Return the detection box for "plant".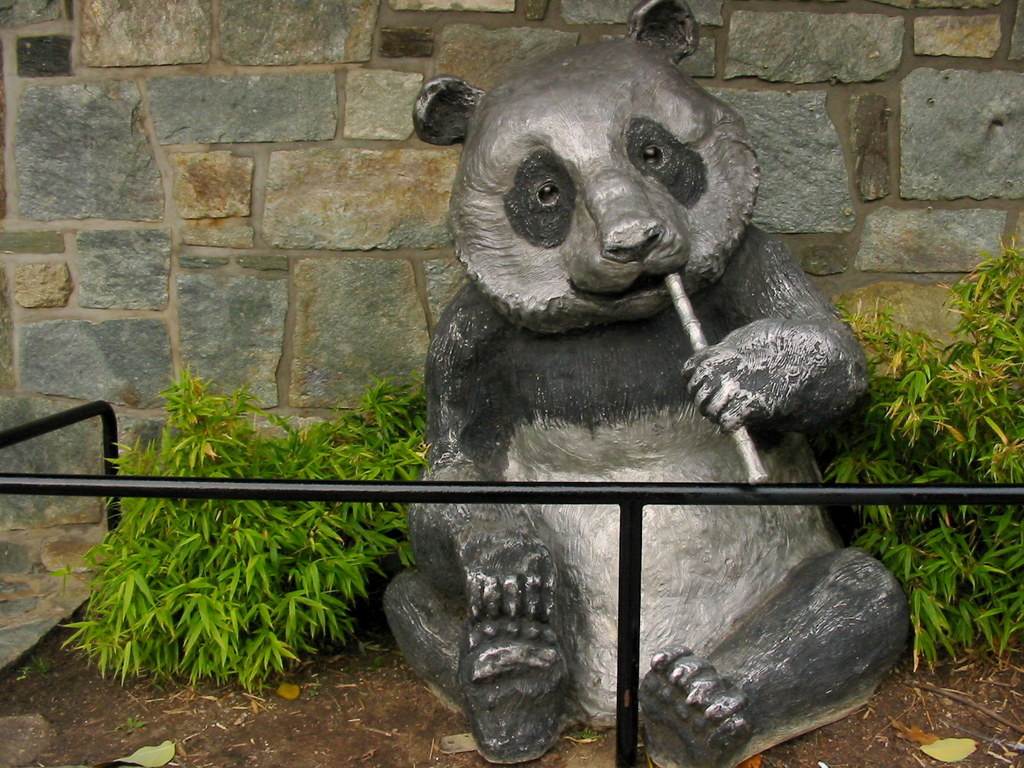
bbox(833, 221, 1023, 502).
